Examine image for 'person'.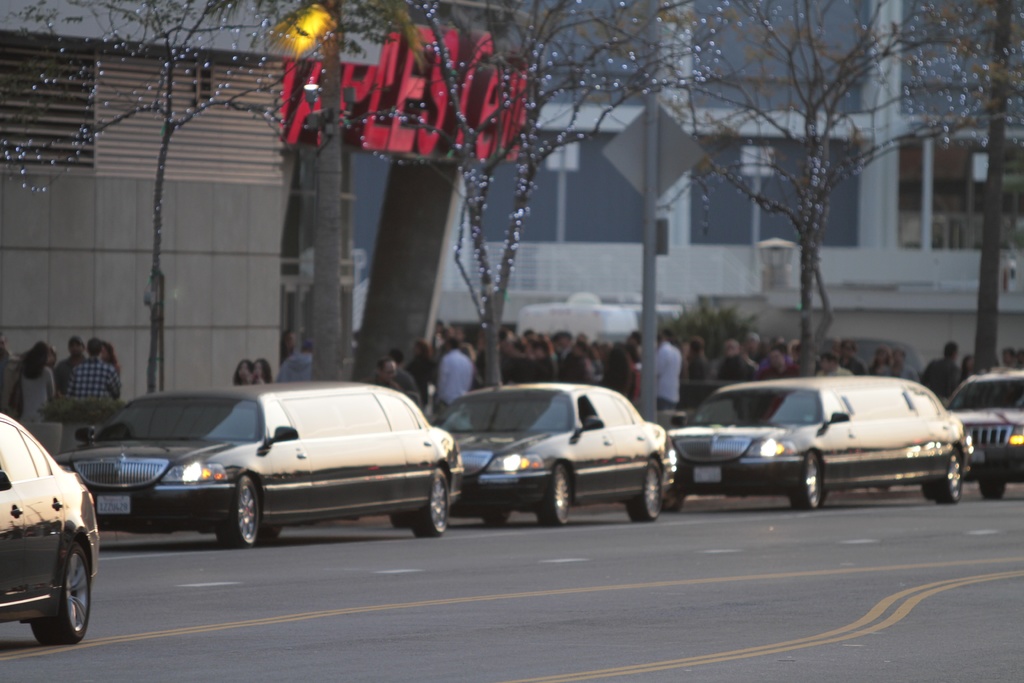
Examination result: pyautogui.locateOnScreen(435, 341, 472, 408).
